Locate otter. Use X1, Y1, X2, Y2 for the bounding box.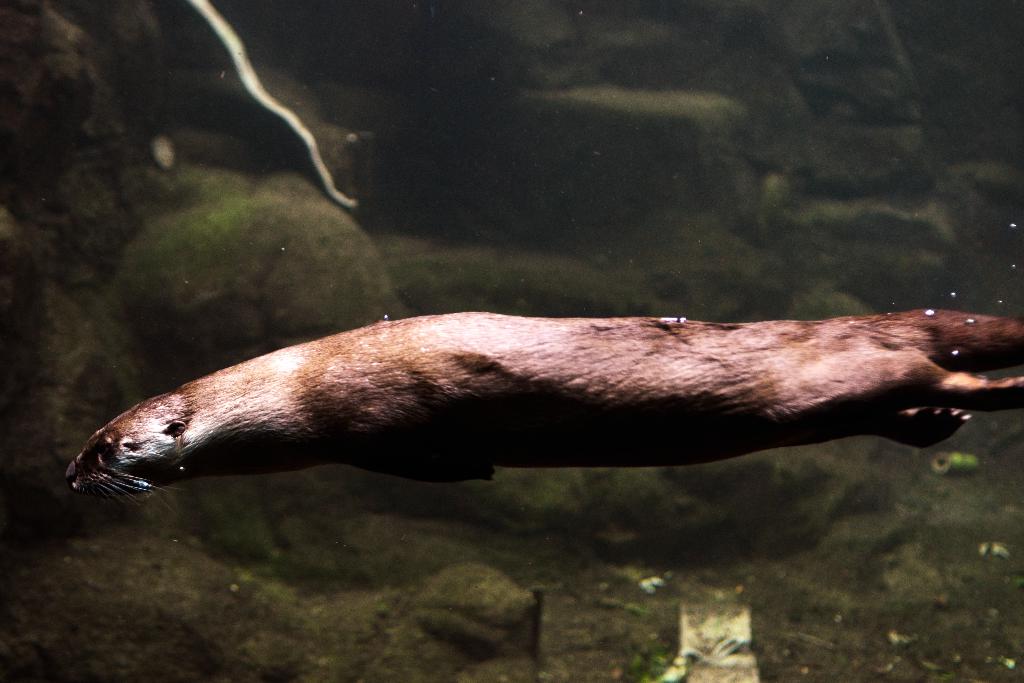
29, 284, 1014, 520.
